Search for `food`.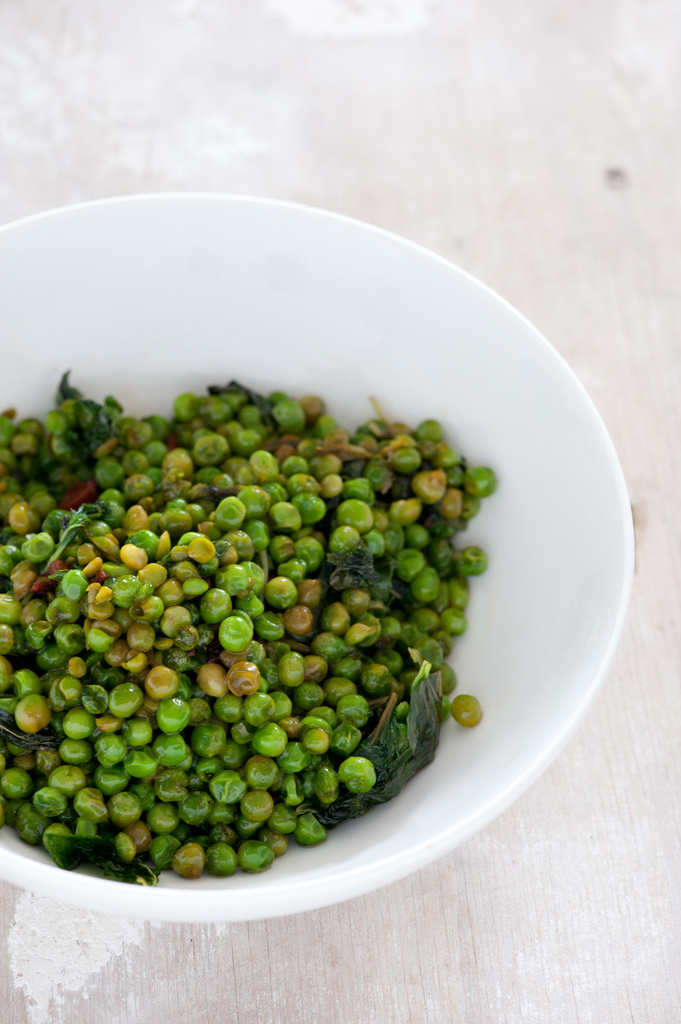
Found at region(28, 278, 485, 872).
